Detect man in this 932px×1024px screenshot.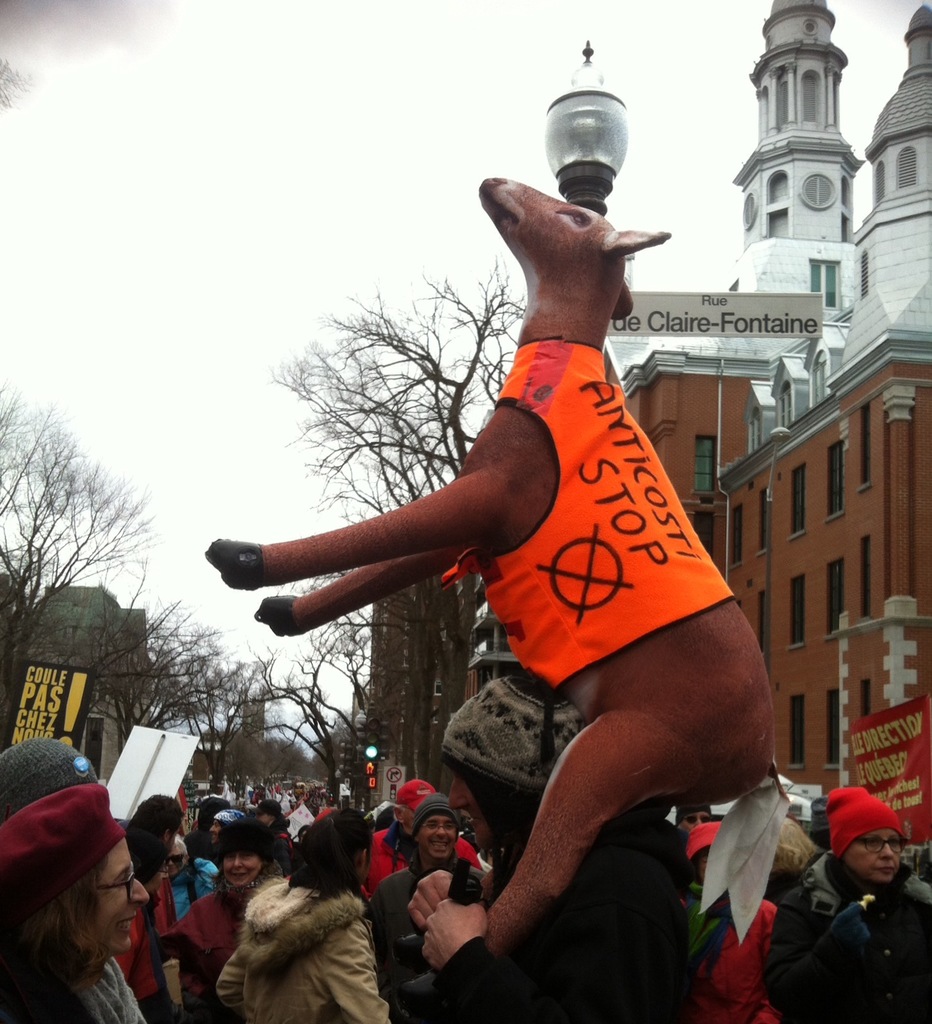
Detection: left=679, top=805, right=714, bottom=835.
